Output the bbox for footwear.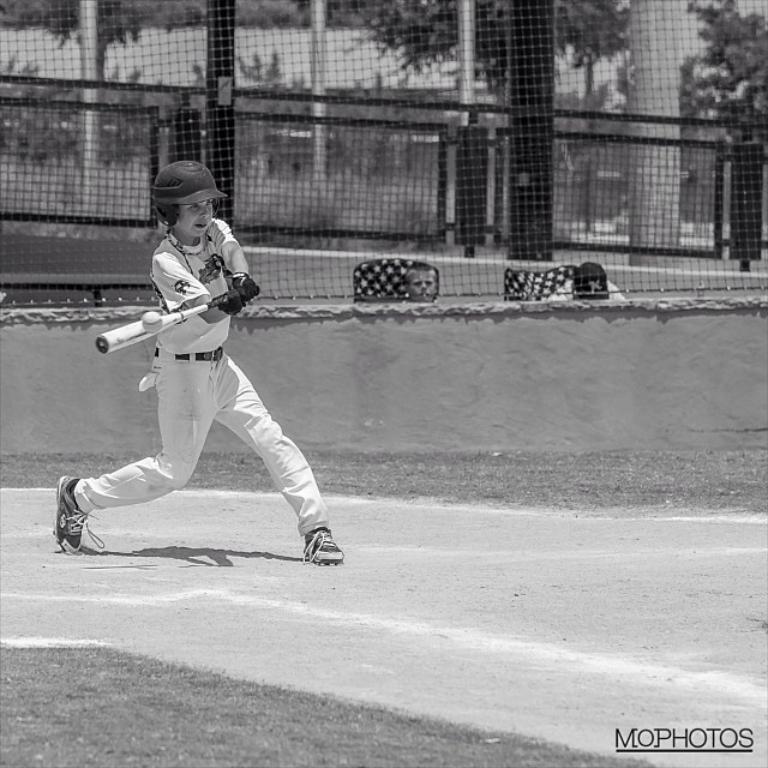
[left=300, top=527, right=344, bottom=563].
